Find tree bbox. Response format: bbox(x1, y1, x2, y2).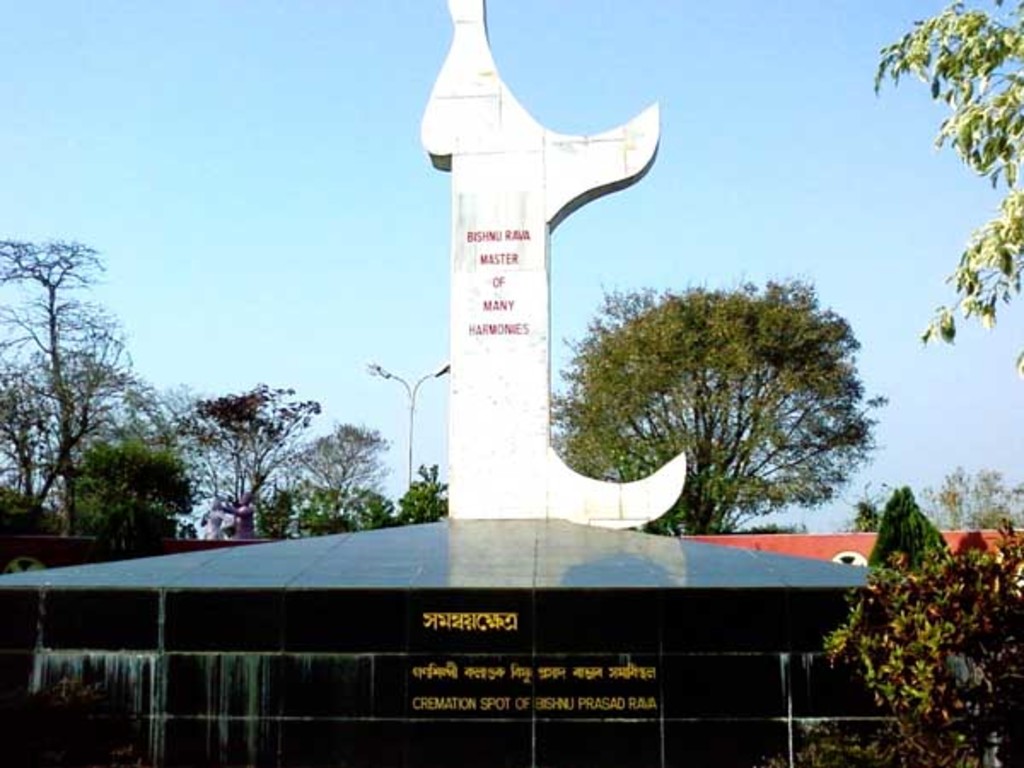
bbox(198, 377, 324, 524).
